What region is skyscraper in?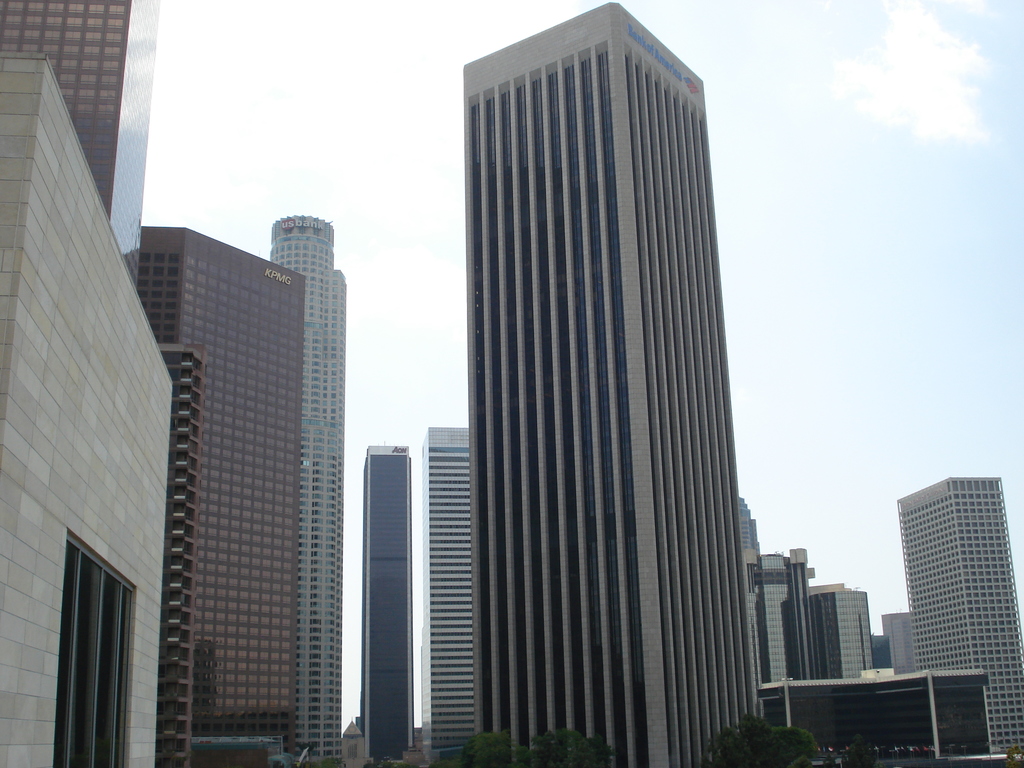
crop(418, 428, 468, 766).
